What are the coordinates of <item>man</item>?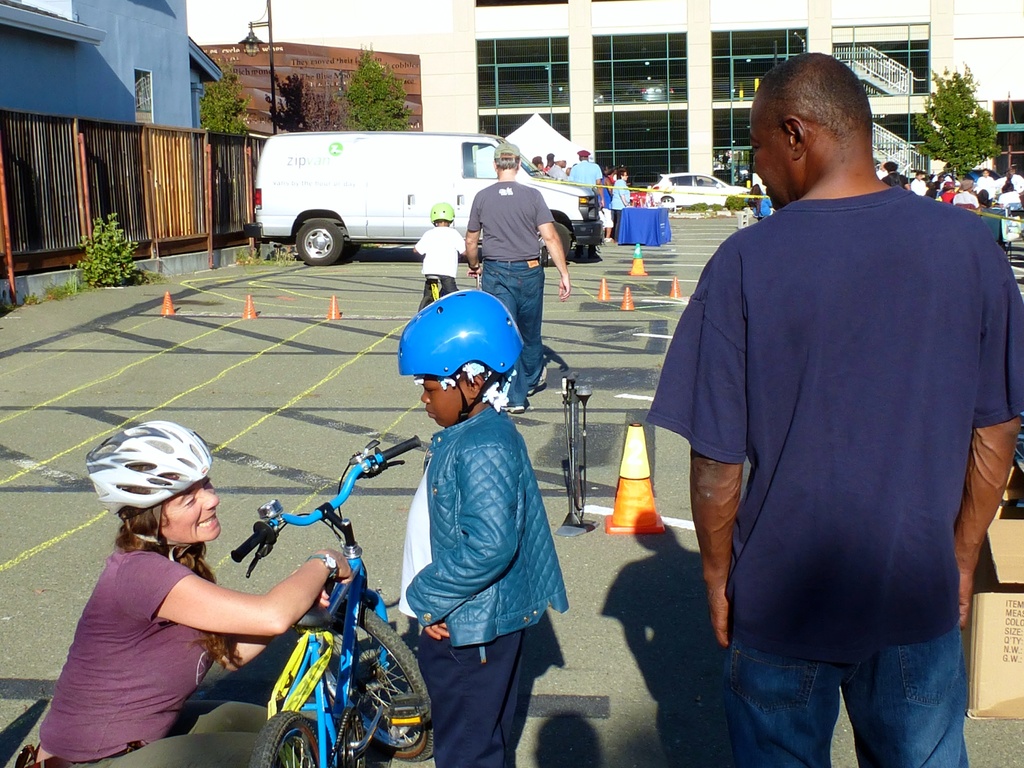
Rect(659, 44, 1006, 726).
